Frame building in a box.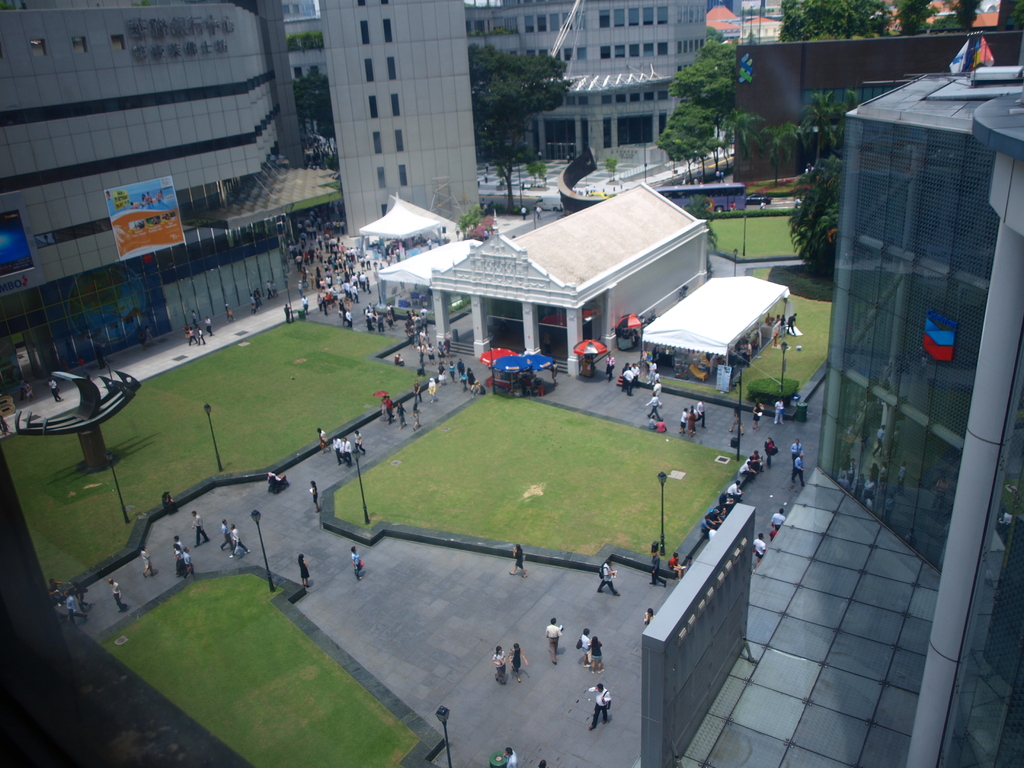
box(816, 3, 1023, 767).
